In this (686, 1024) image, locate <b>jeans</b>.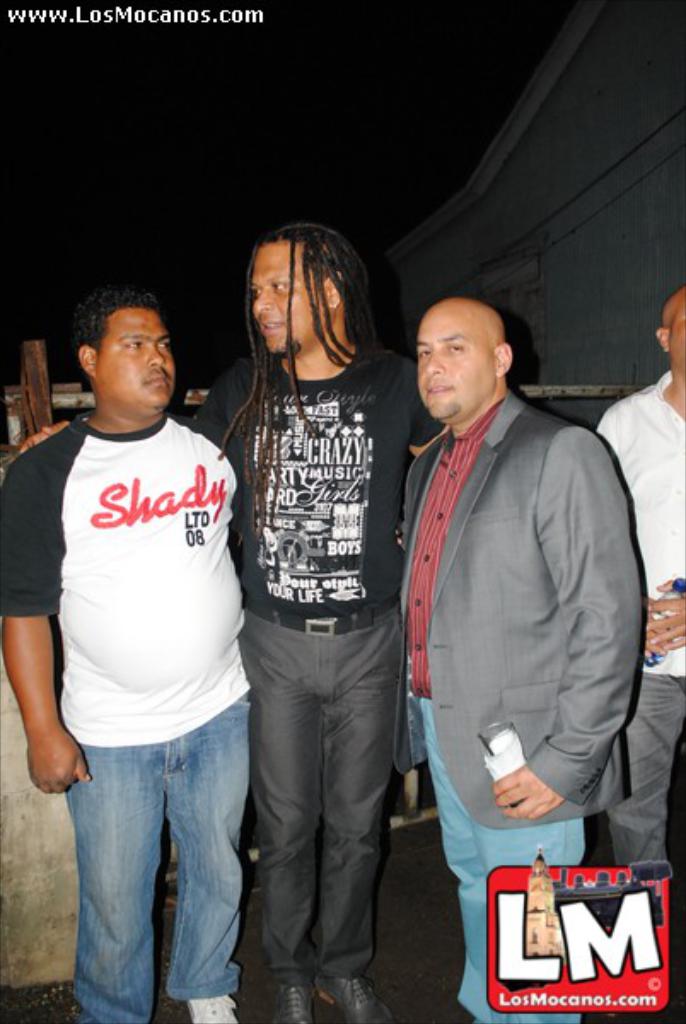
Bounding box: (415,696,580,1022).
